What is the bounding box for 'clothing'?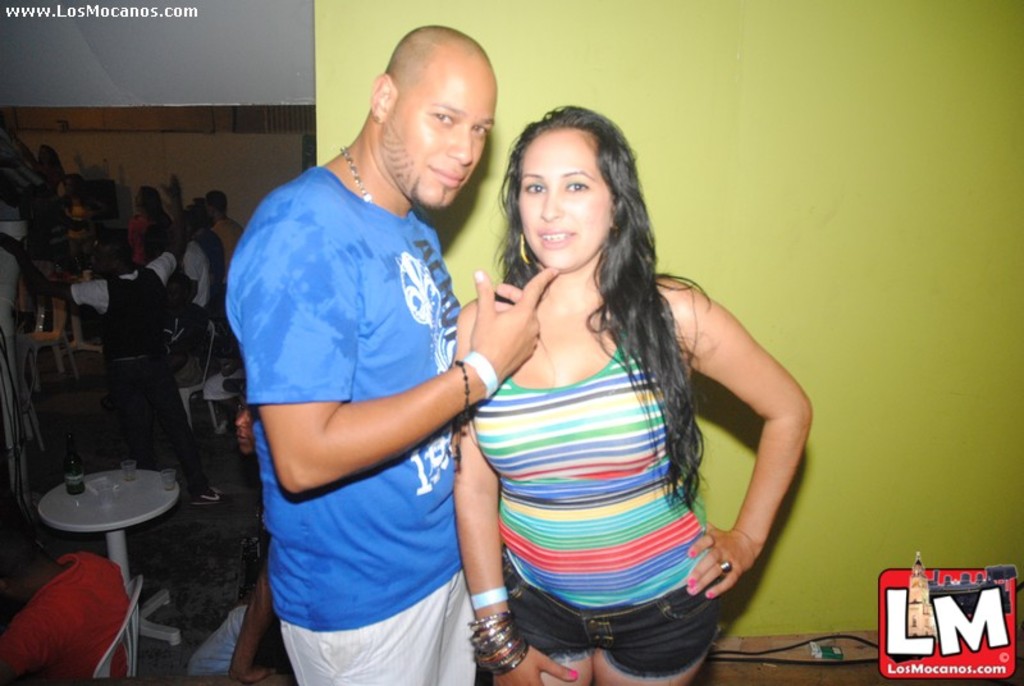
[70, 252, 211, 493].
